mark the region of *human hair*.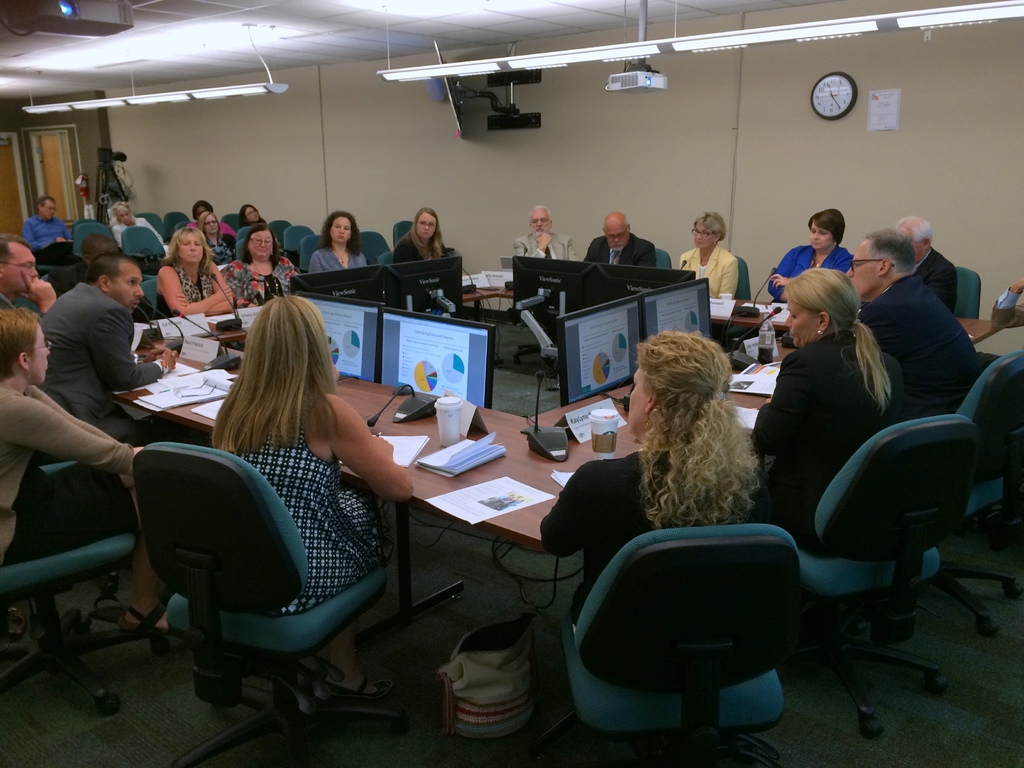
Region: locate(865, 228, 916, 273).
